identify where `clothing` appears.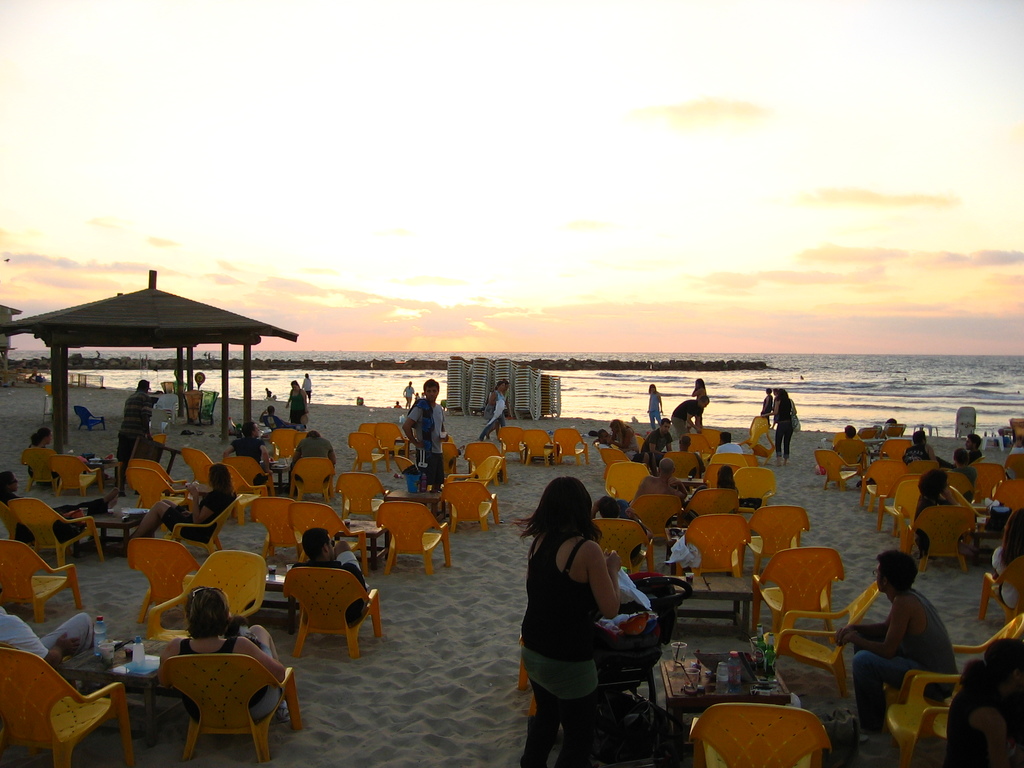
Appears at left=954, top=462, right=977, bottom=478.
